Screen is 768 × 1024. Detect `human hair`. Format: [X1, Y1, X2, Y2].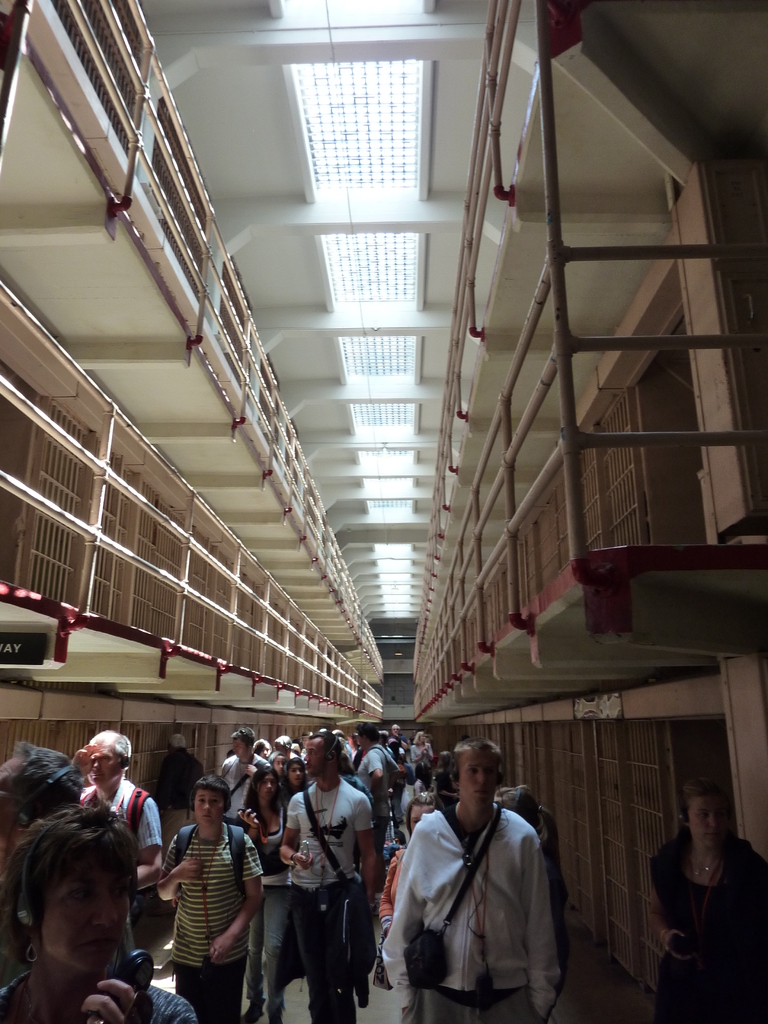
[255, 737, 270, 756].
